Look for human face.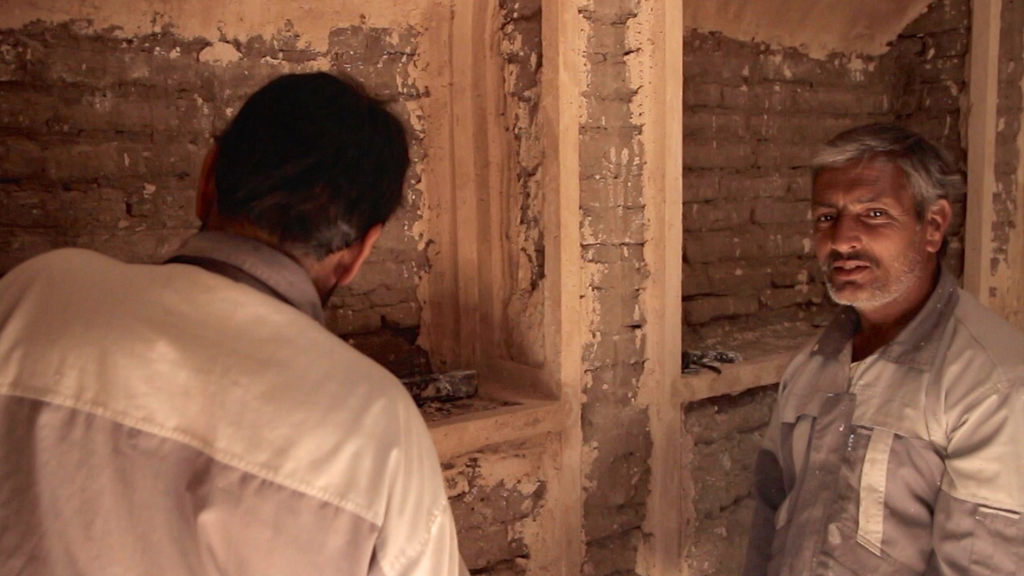
Found: bbox=(808, 163, 922, 314).
